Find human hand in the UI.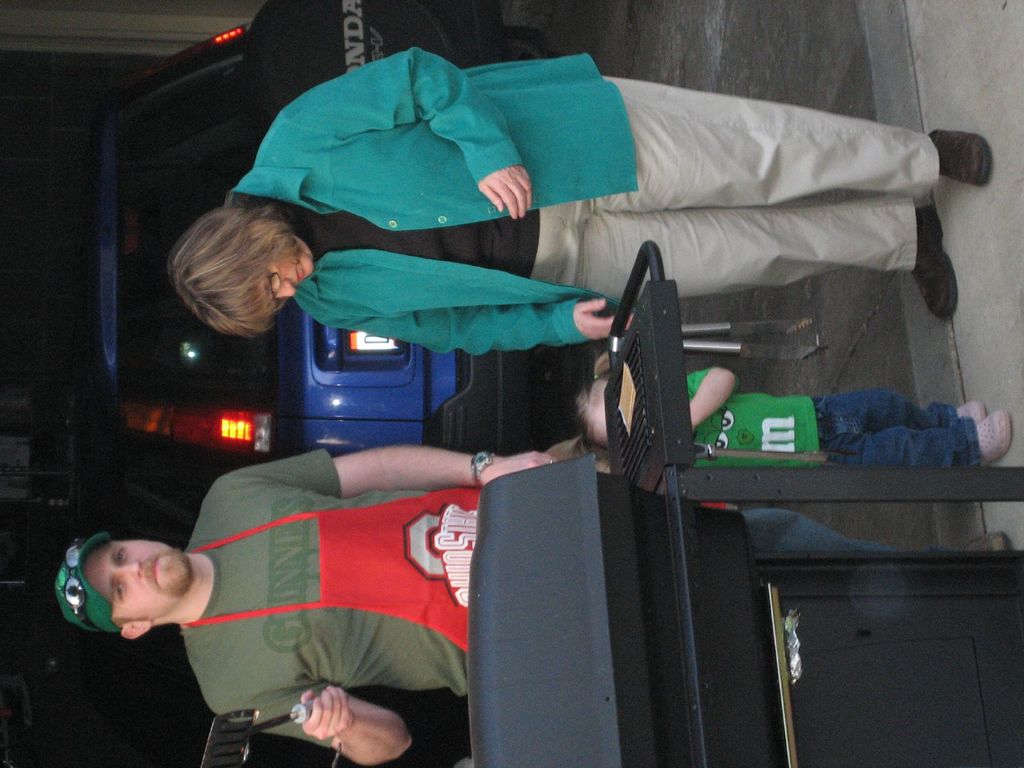
UI element at left=572, top=300, right=636, bottom=344.
